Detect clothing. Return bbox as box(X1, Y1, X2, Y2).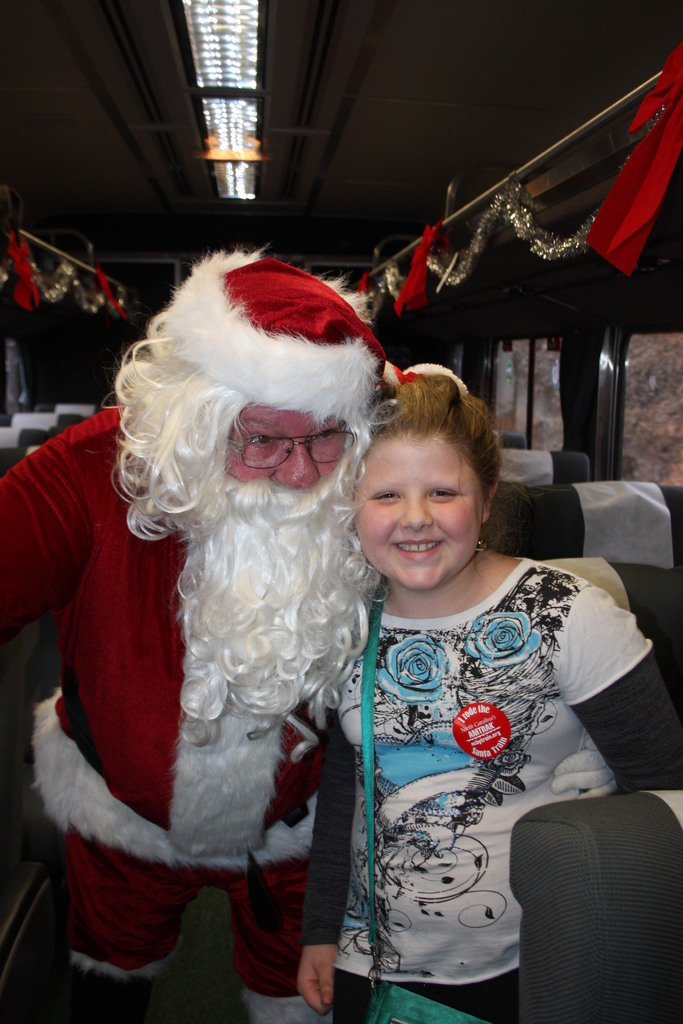
box(0, 267, 346, 1023).
